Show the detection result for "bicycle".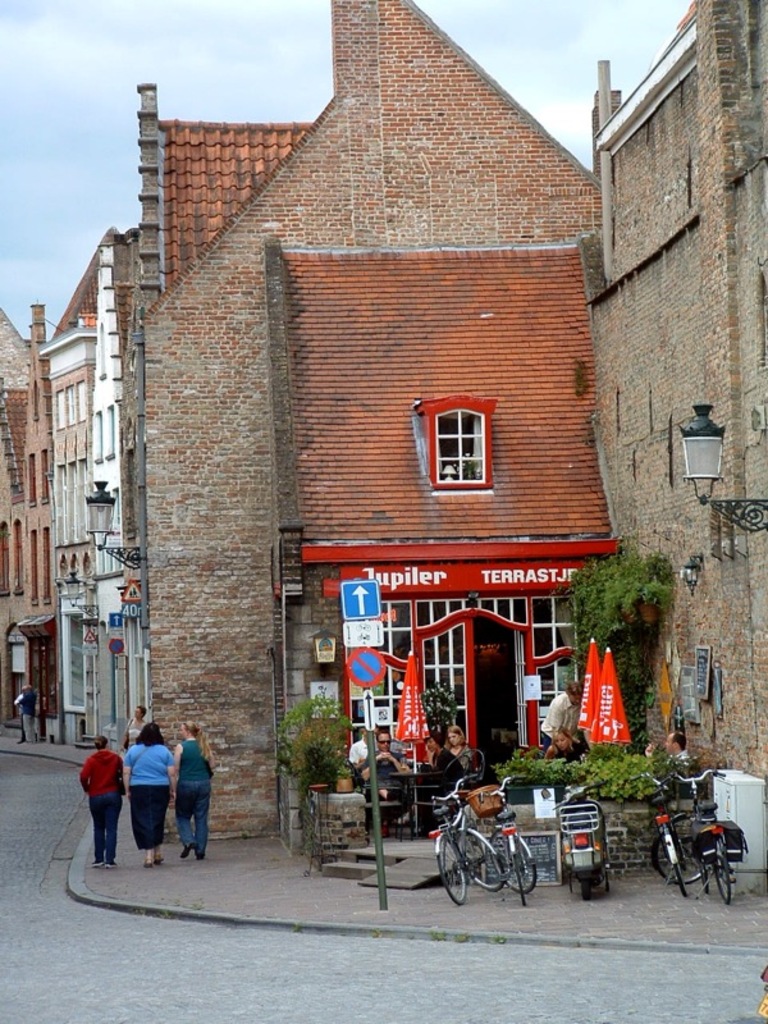
BBox(463, 776, 538, 906).
